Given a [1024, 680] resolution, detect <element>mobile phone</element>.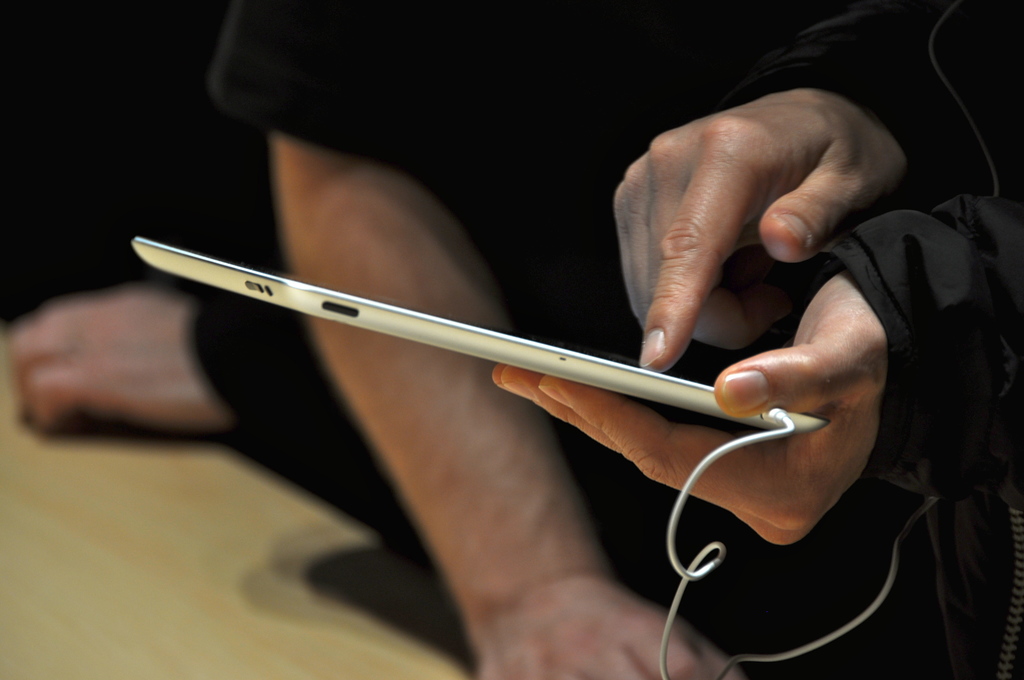
bbox=[164, 207, 898, 474].
